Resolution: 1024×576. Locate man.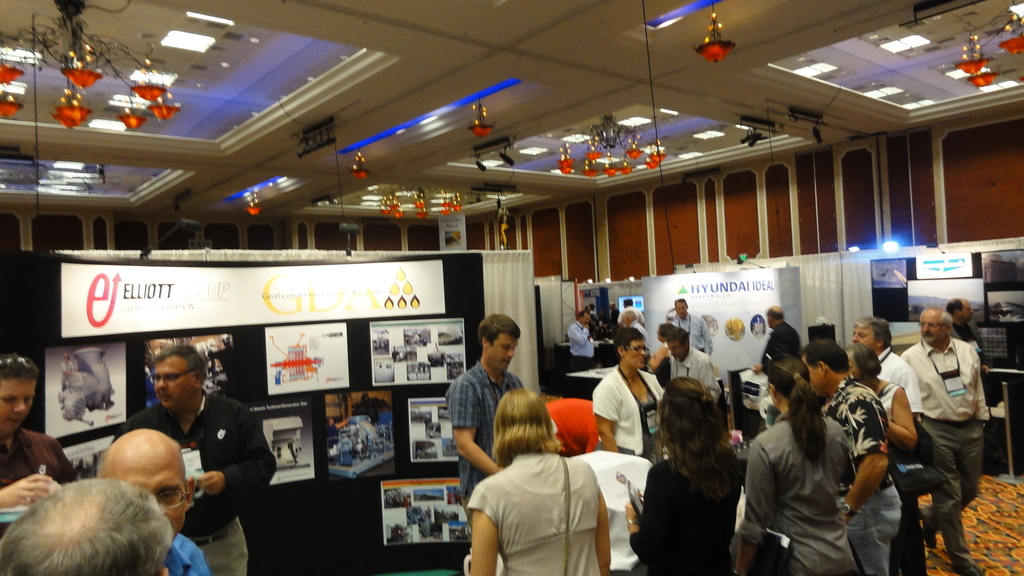
[x1=795, y1=339, x2=908, y2=575].
